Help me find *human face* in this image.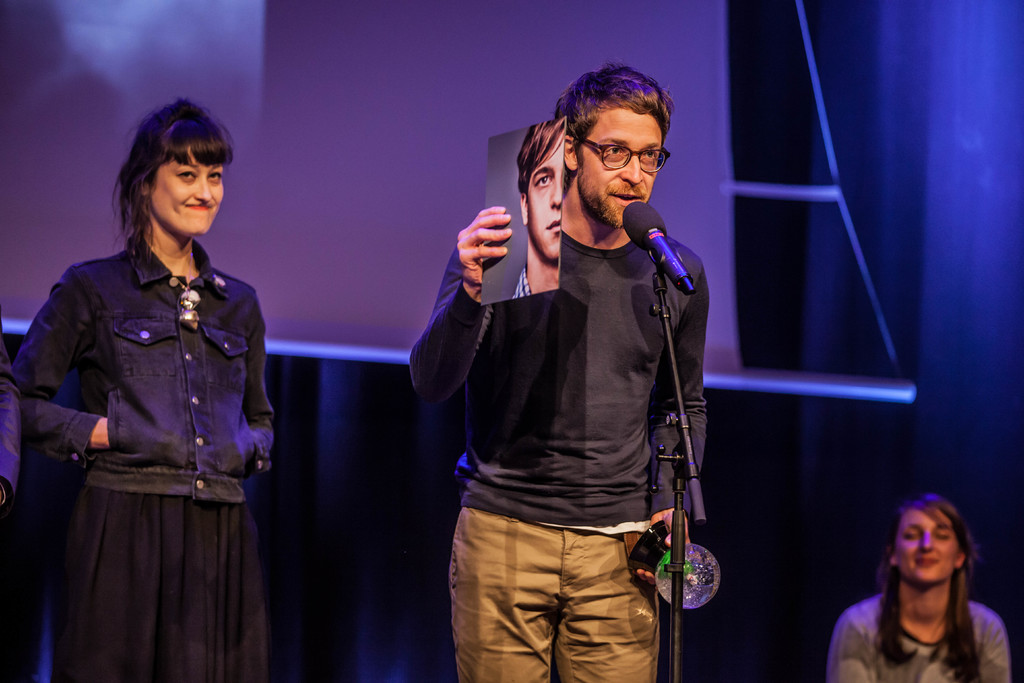
Found it: {"left": 893, "top": 509, "right": 959, "bottom": 588}.
